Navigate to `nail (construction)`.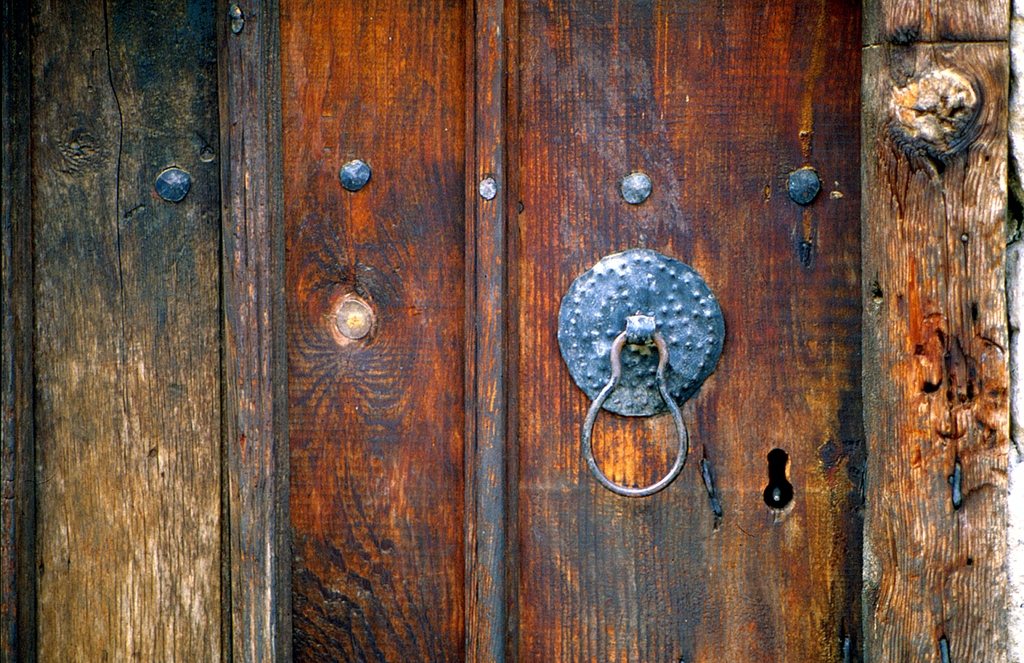
Navigation target: 789, 168, 815, 202.
